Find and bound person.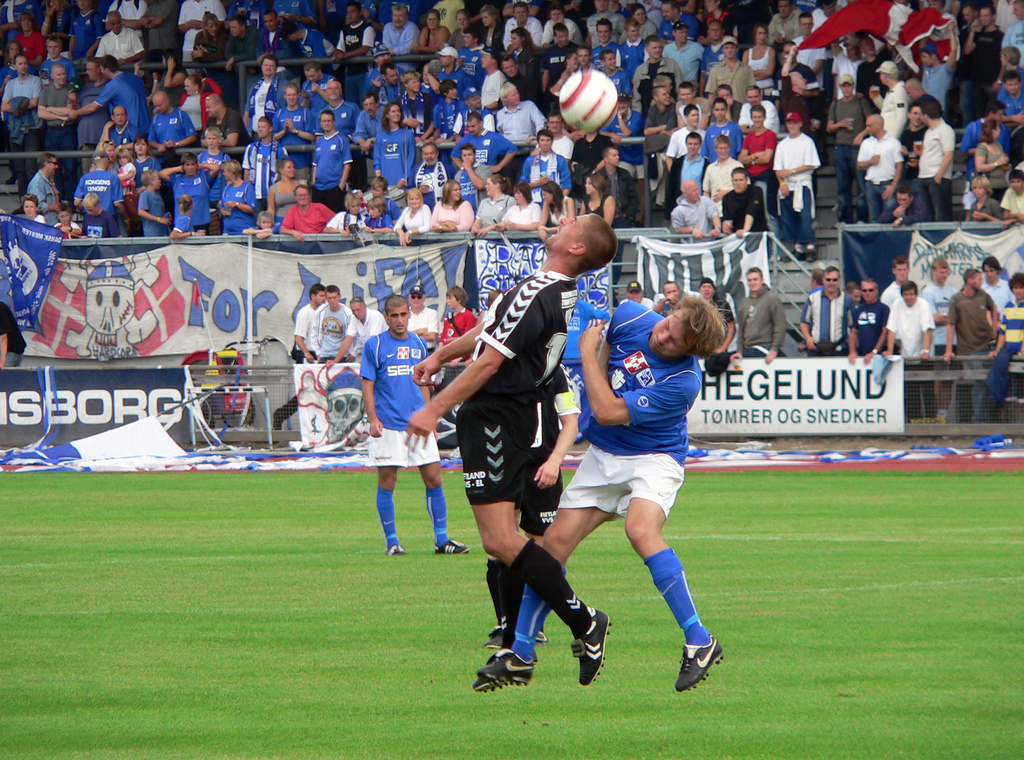
Bound: x1=324, y1=301, x2=392, y2=370.
